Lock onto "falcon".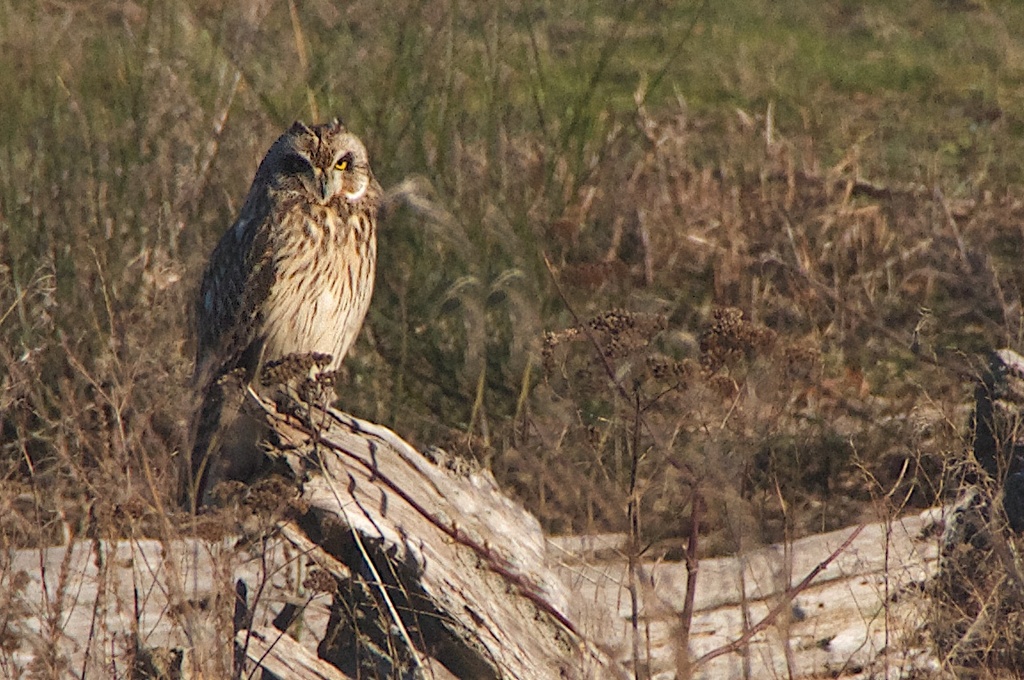
Locked: detection(171, 119, 379, 519).
